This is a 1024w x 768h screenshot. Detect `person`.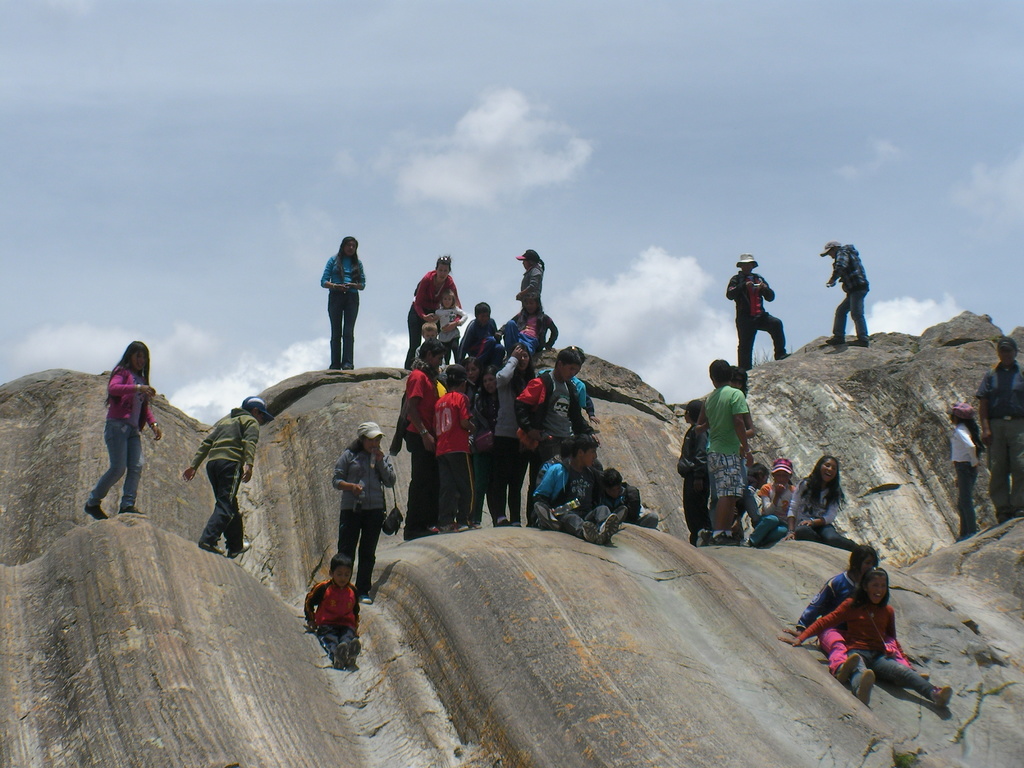
pyautogui.locateOnScreen(772, 564, 938, 708).
